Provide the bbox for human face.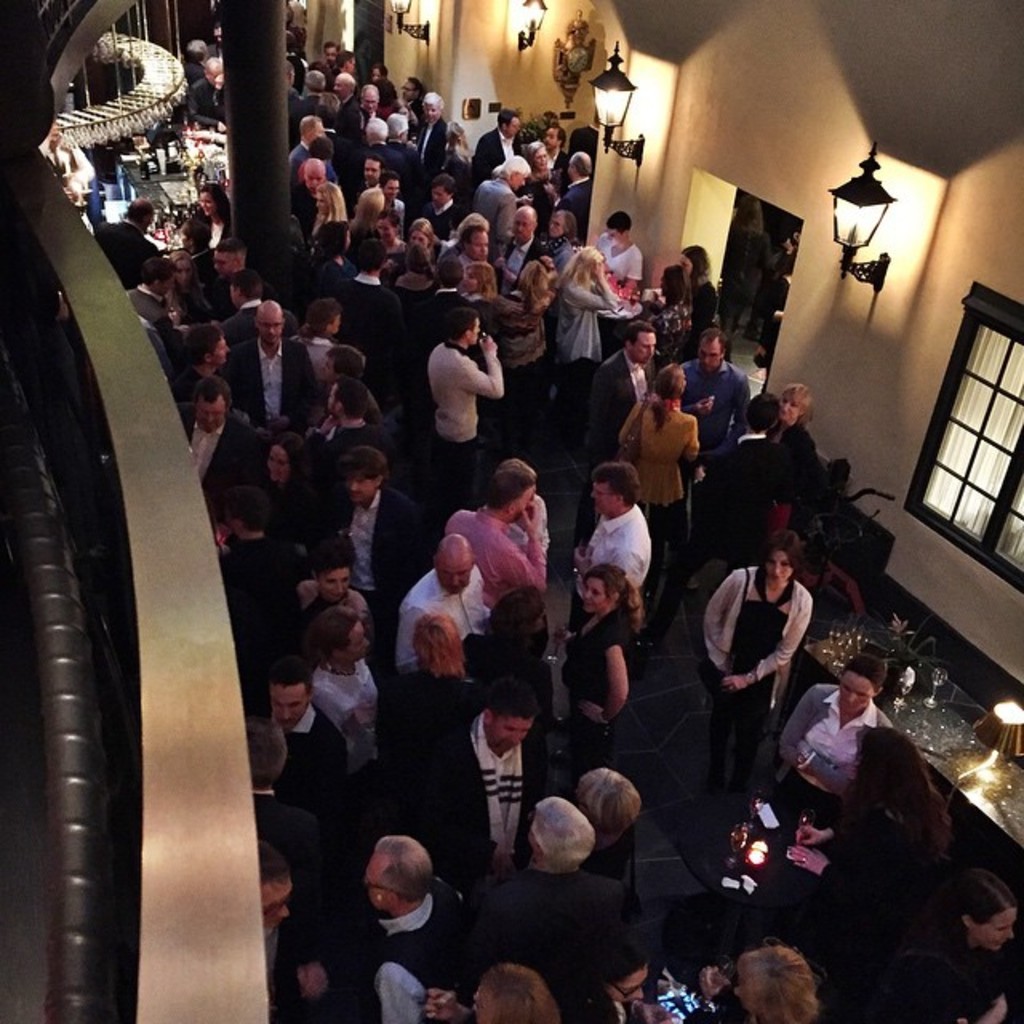
{"x1": 838, "y1": 674, "x2": 875, "y2": 710}.
